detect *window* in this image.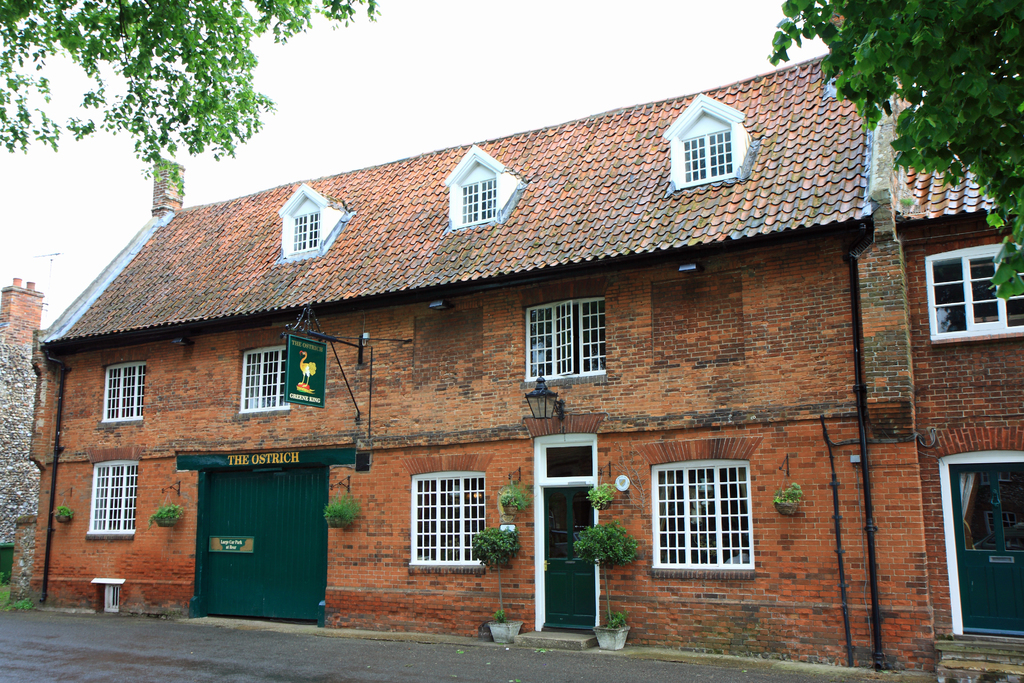
Detection: x1=291, y1=213, x2=316, y2=253.
